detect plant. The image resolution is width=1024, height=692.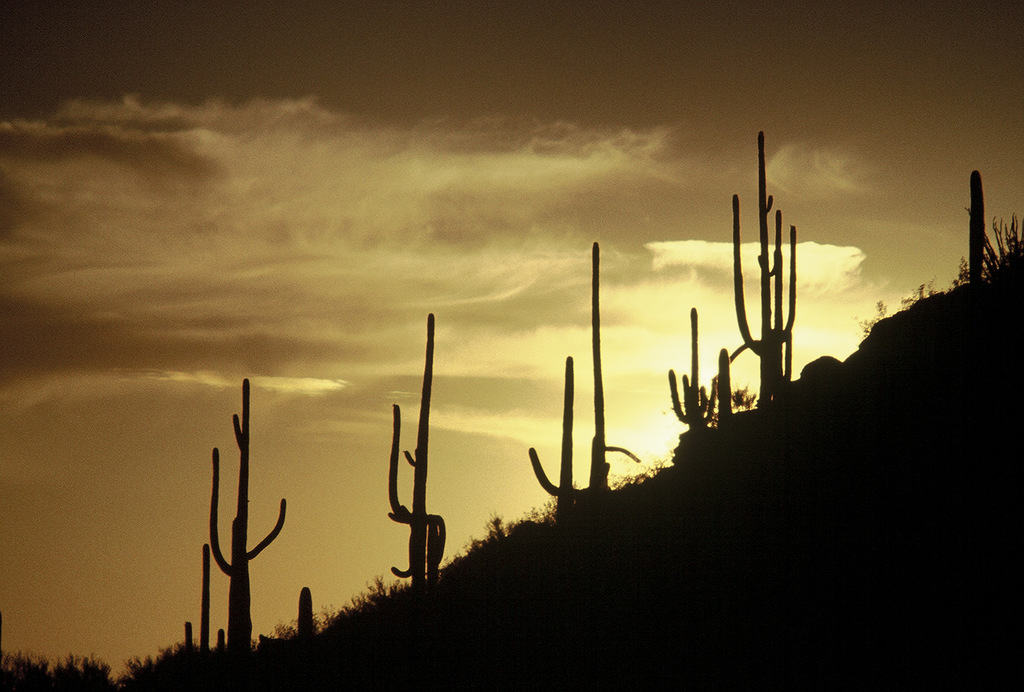
bbox=(666, 299, 739, 471).
